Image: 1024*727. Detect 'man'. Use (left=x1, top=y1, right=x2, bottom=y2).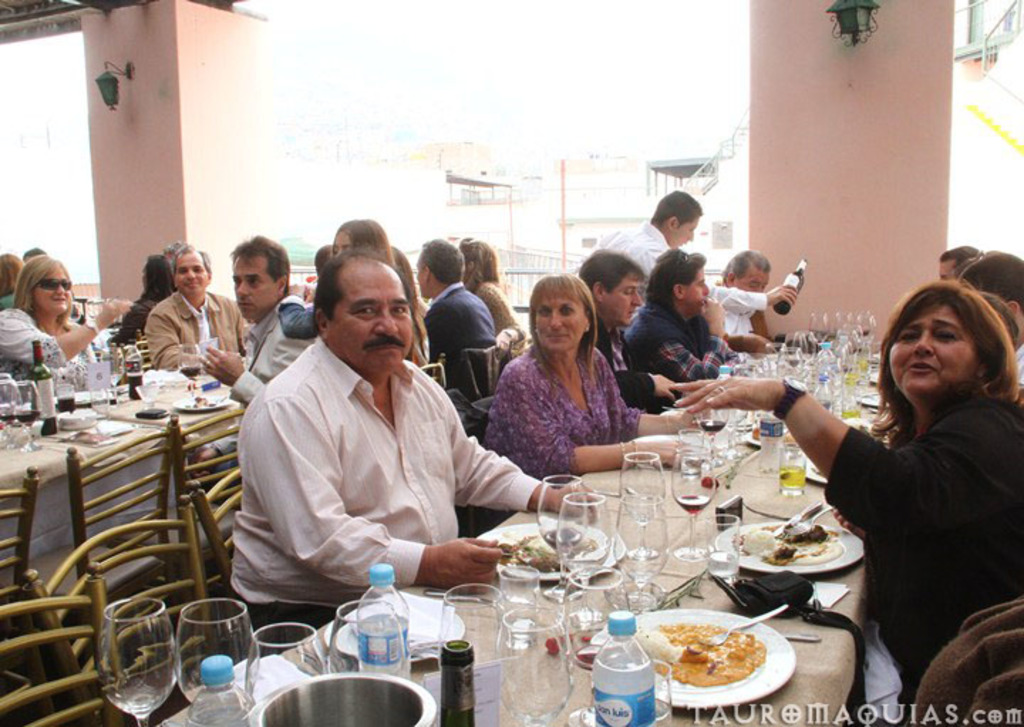
(left=579, top=245, right=691, bottom=411).
